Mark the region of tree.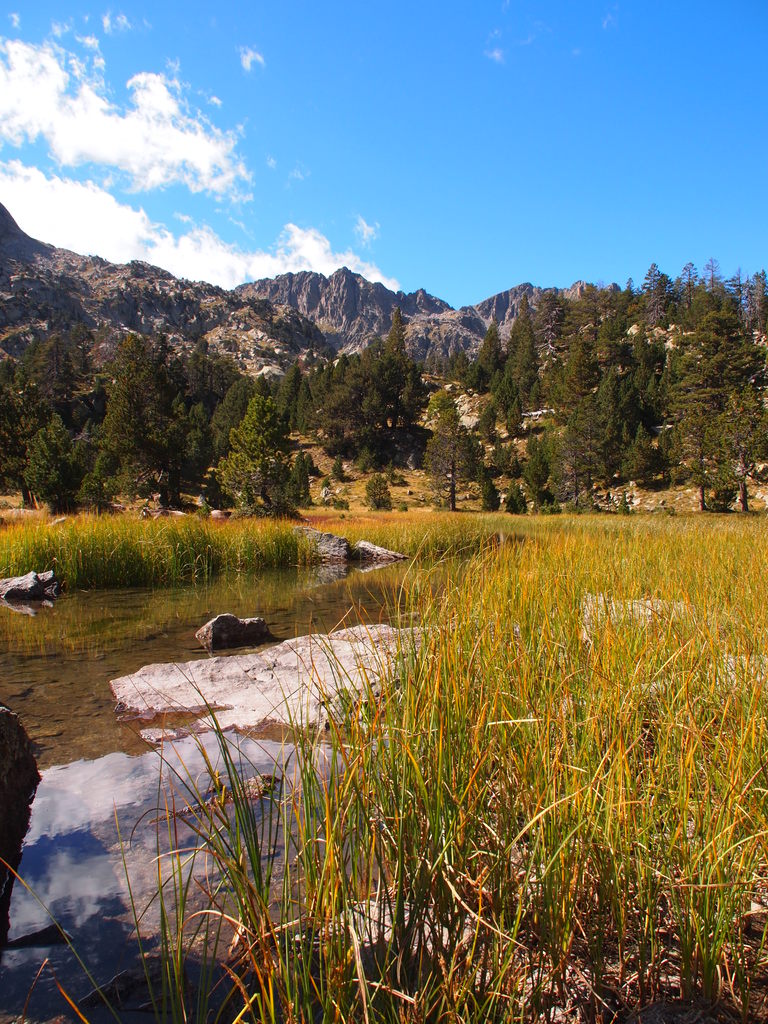
Region: 525,431,537,447.
